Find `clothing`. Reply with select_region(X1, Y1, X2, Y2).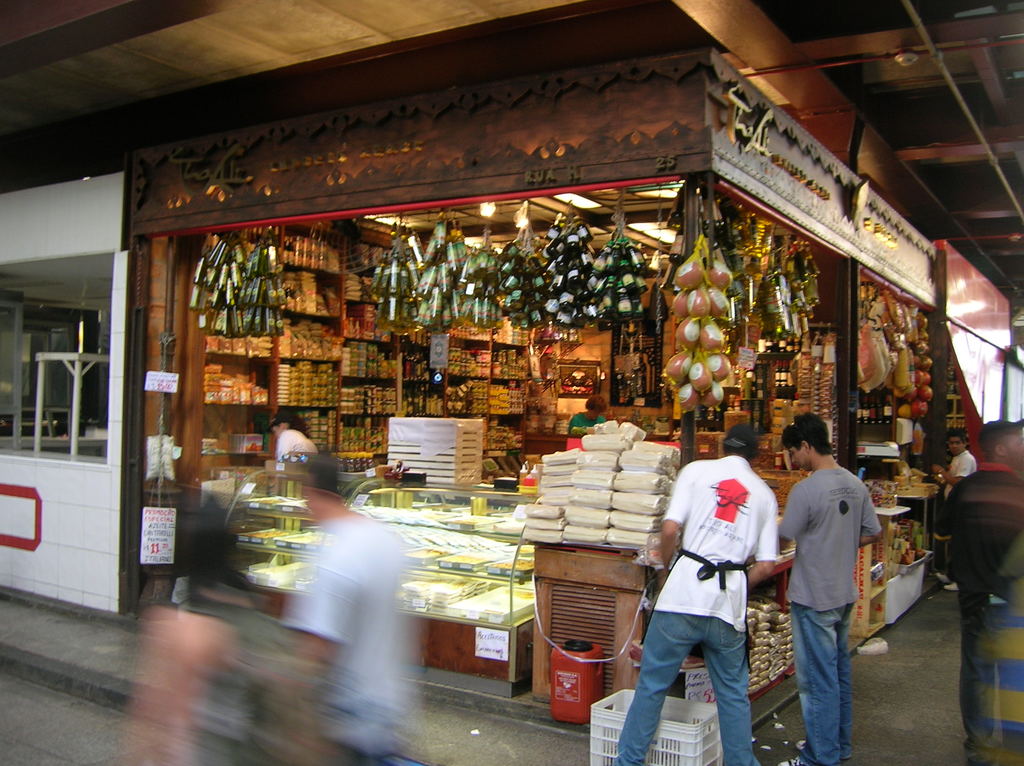
select_region(932, 466, 1023, 725).
